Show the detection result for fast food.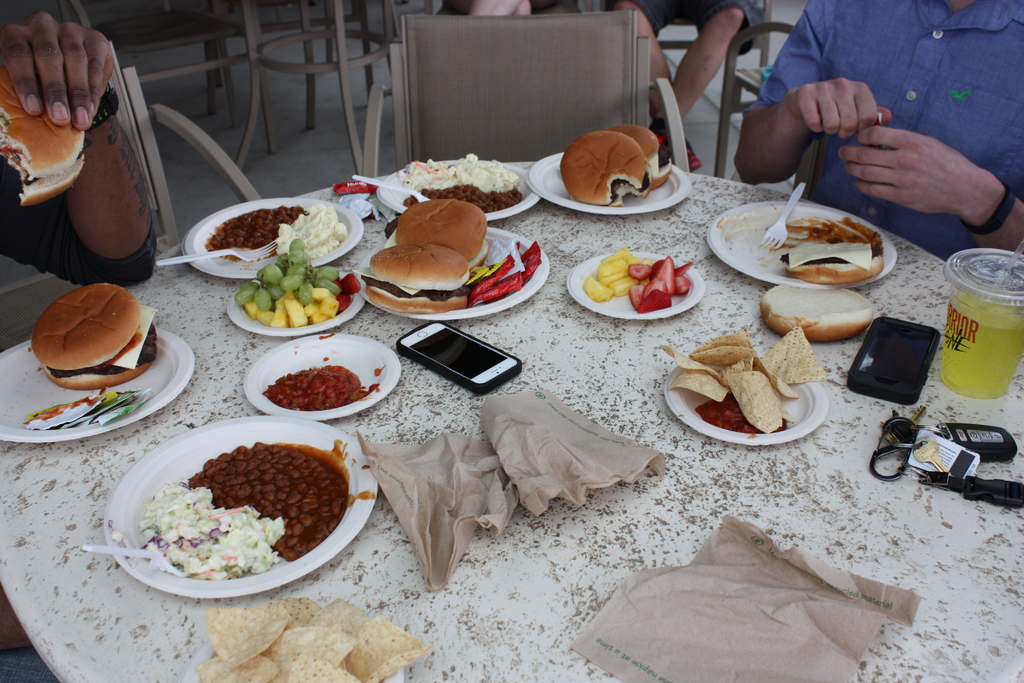
<bbox>199, 657, 278, 680</bbox>.
